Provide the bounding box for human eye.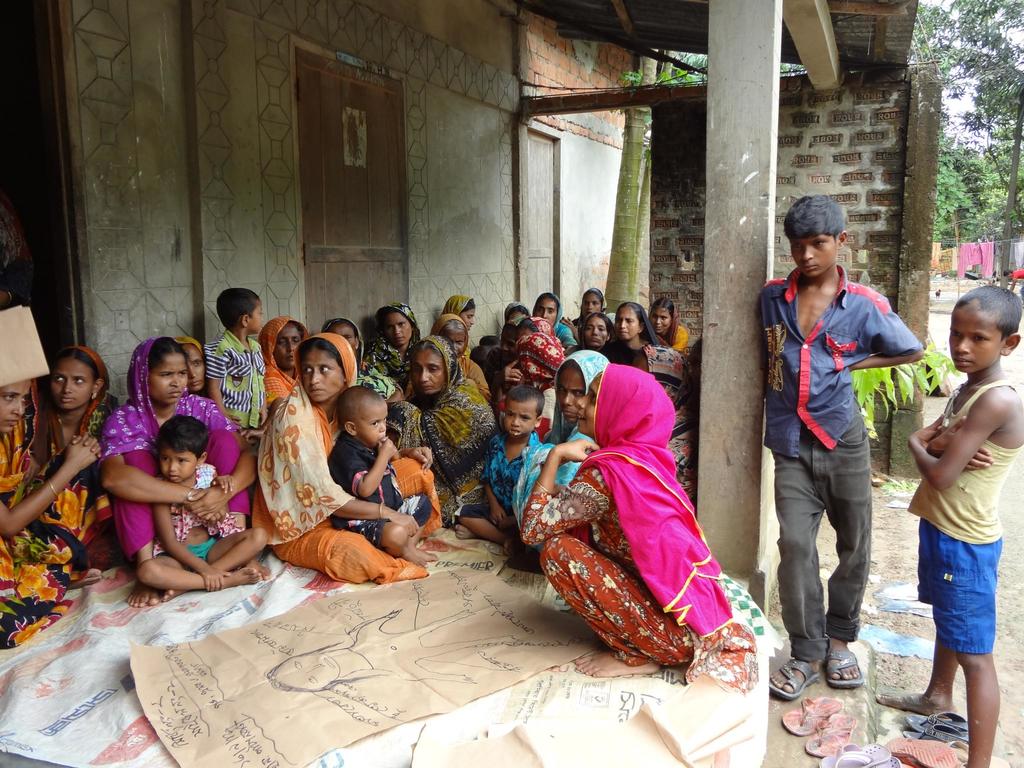
0,392,15,402.
